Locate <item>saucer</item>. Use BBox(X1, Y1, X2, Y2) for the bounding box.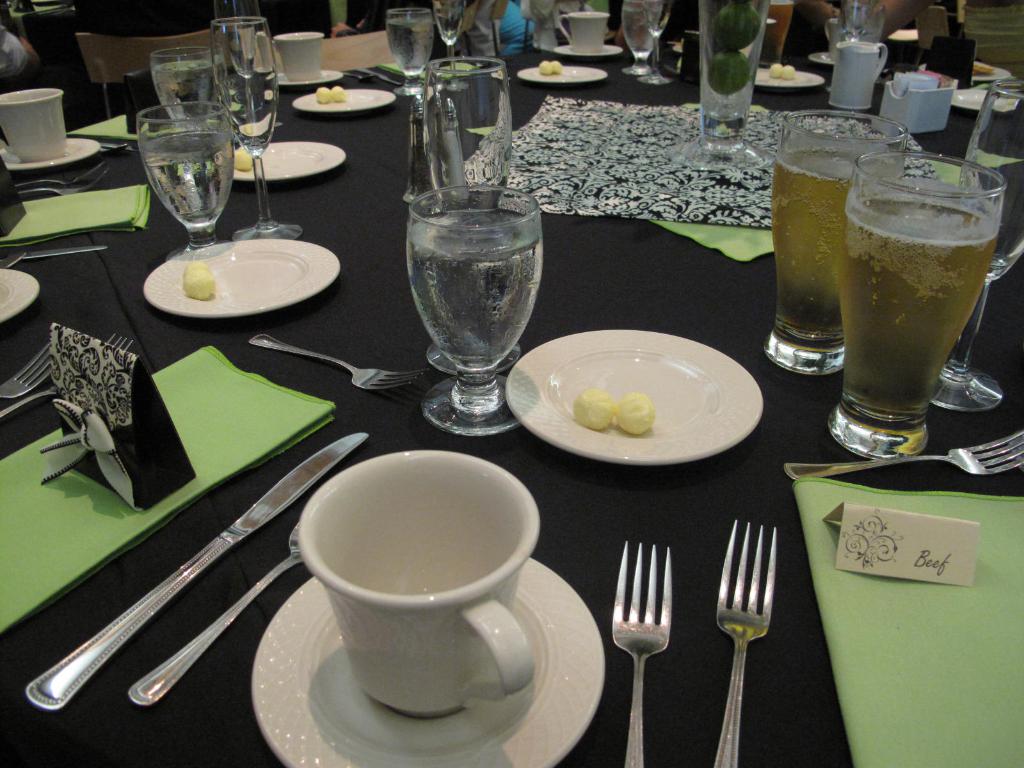
BBox(294, 84, 396, 110).
